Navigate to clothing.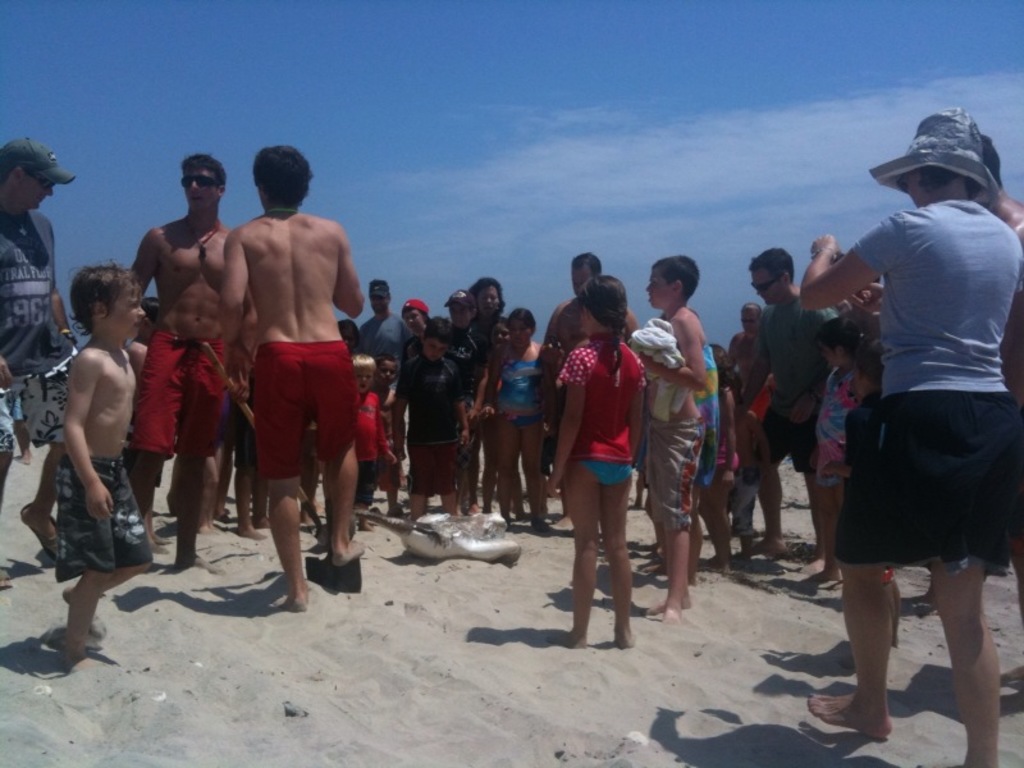
Navigation target: (left=0, top=206, right=83, bottom=449).
